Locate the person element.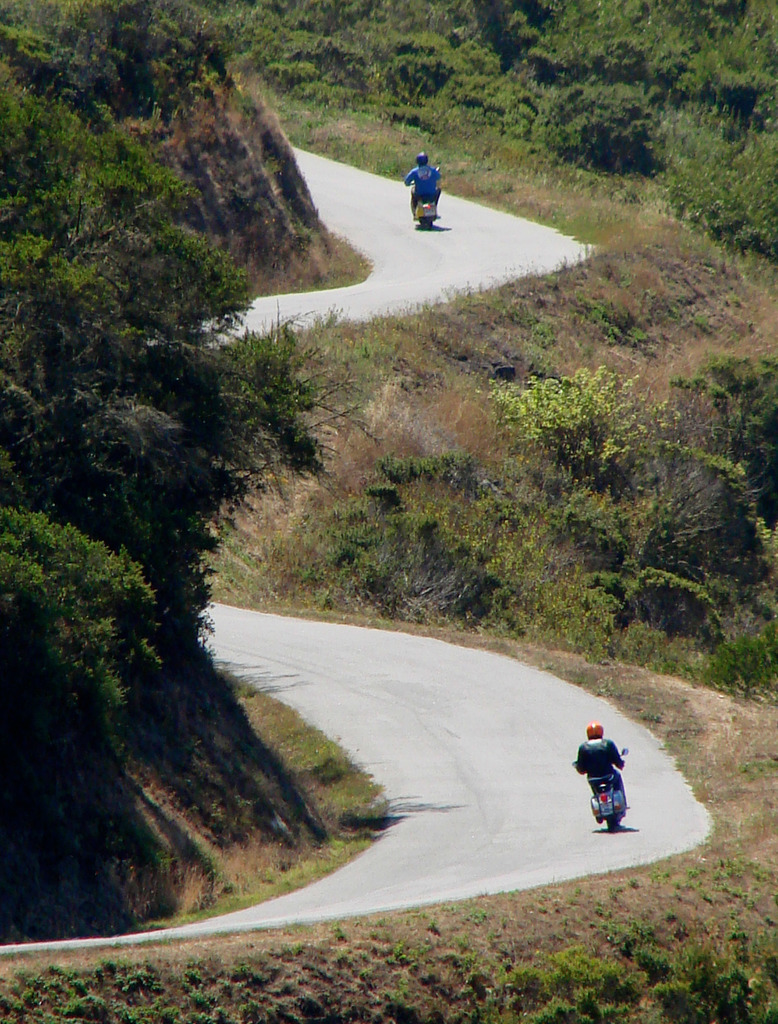
Element bbox: bbox=[407, 152, 445, 216].
